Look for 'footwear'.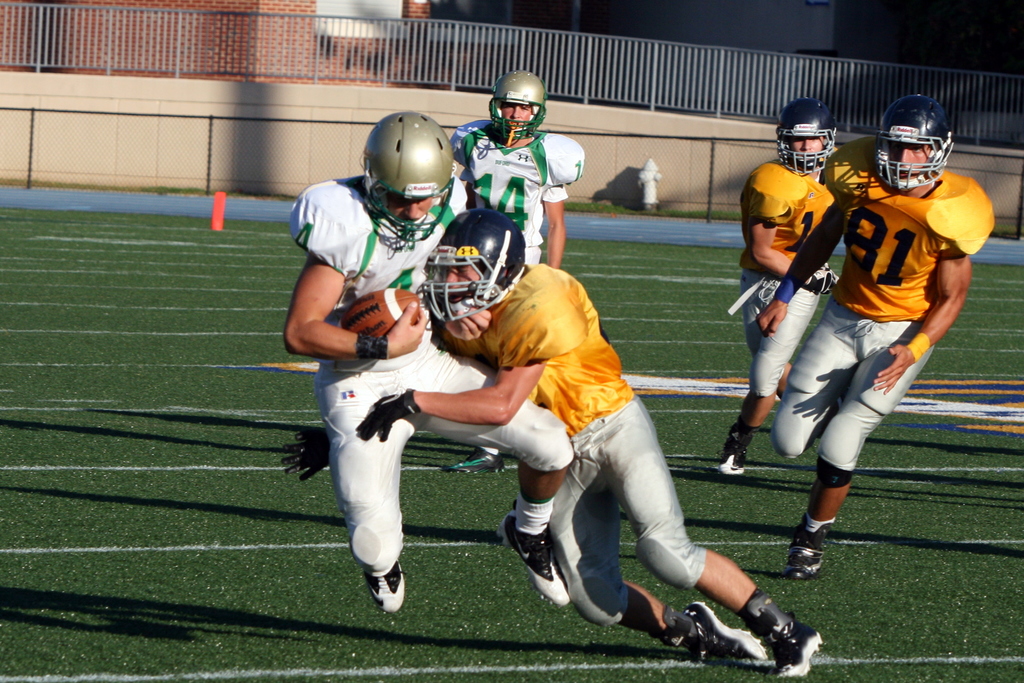
Found: BBox(771, 614, 827, 682).
